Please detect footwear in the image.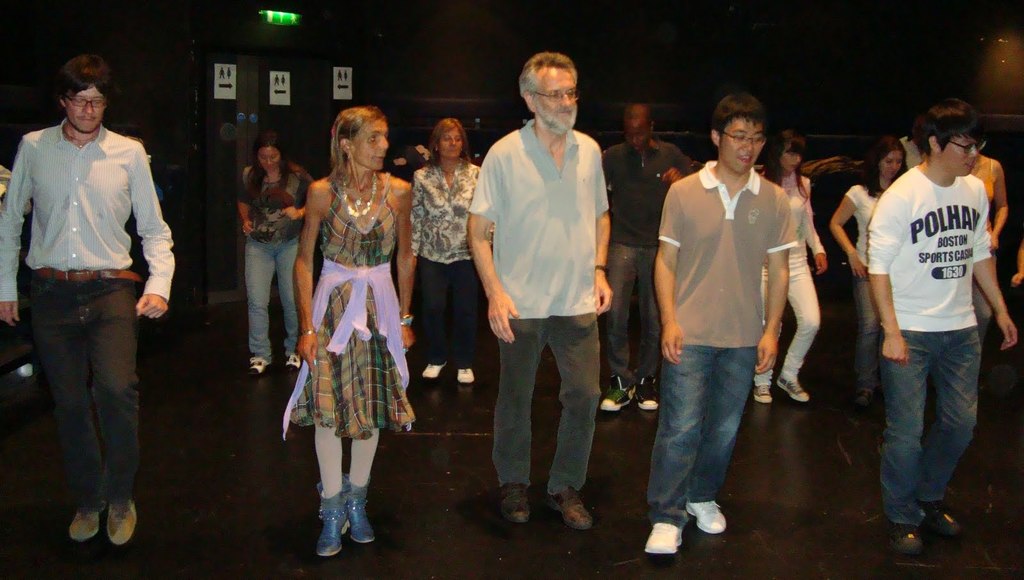
925 494 961 530.
